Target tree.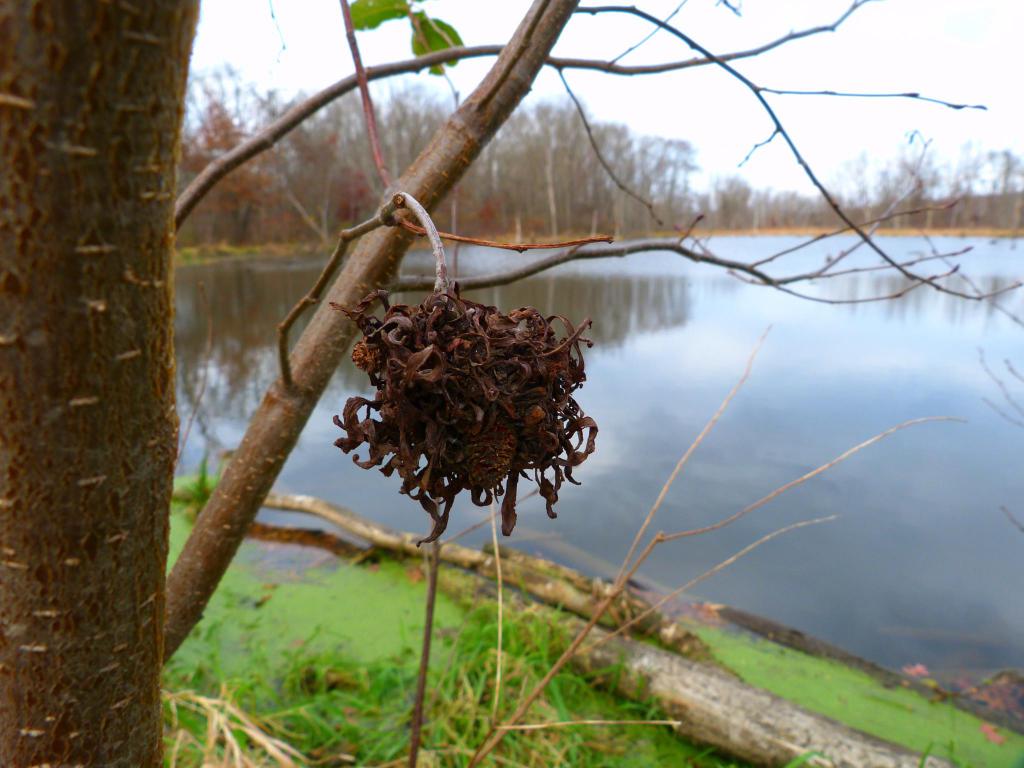
Target region: detection(0, 0, 206, 767).
